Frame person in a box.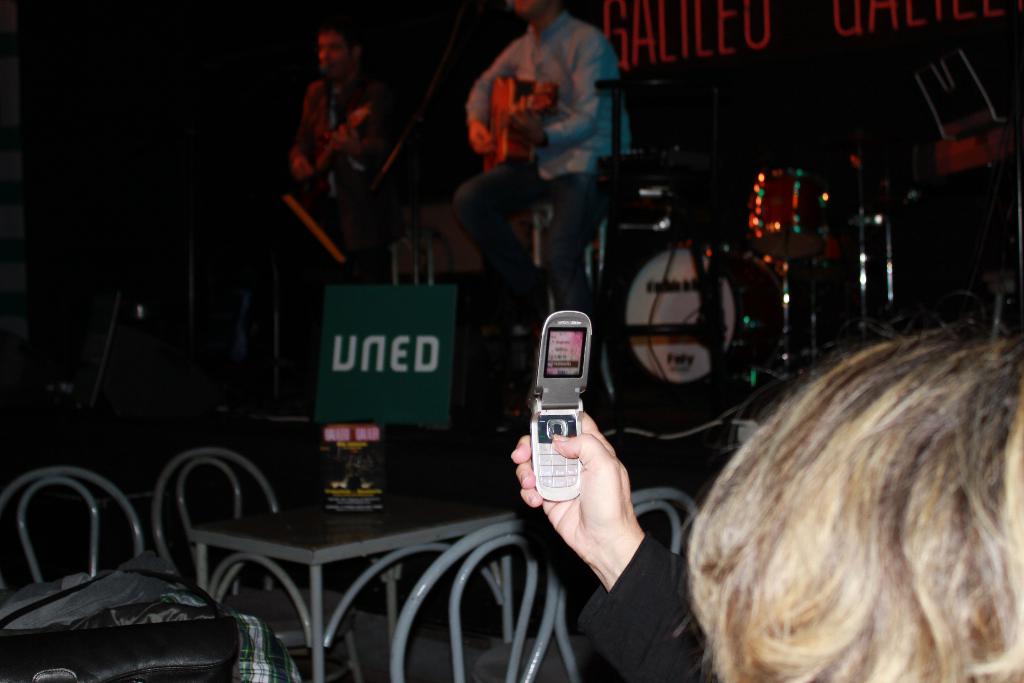
[x1=287, y1=24, x2=385, y2=269].
